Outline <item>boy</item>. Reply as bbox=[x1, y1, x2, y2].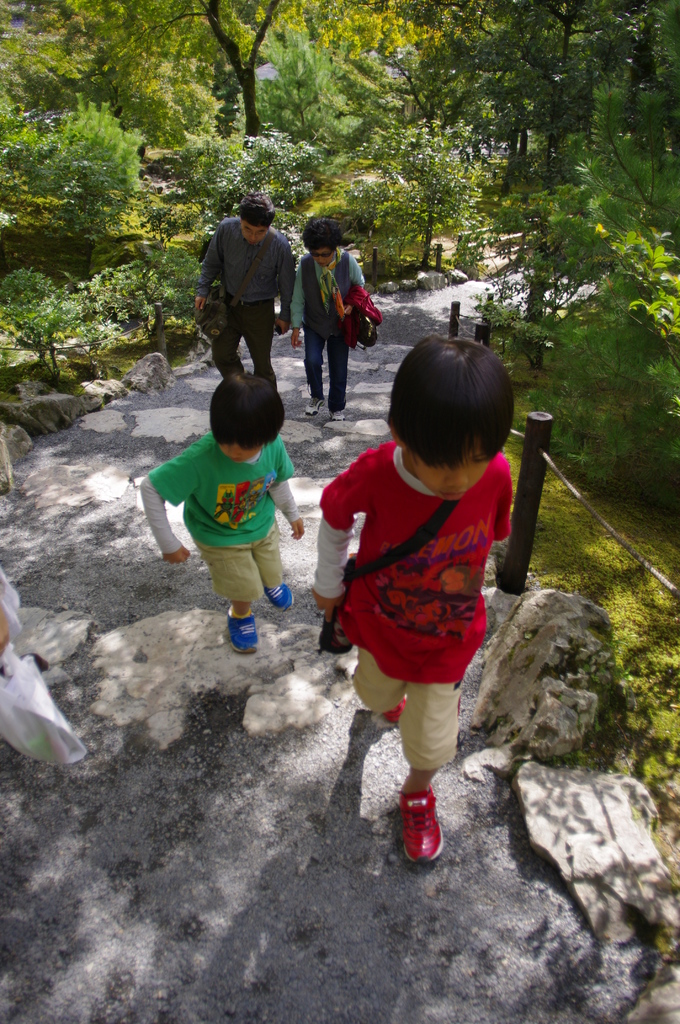
bbox=[308, 328, 514, 865].
